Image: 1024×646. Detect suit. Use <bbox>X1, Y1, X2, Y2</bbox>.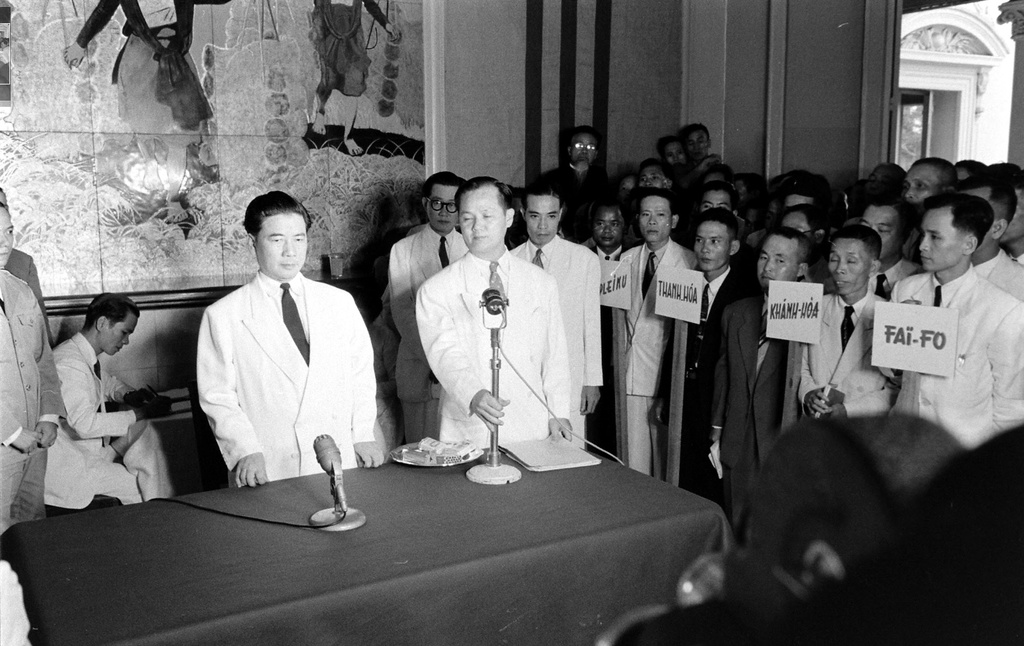
<bbox>504, 232, 600, 440</bbox>.
